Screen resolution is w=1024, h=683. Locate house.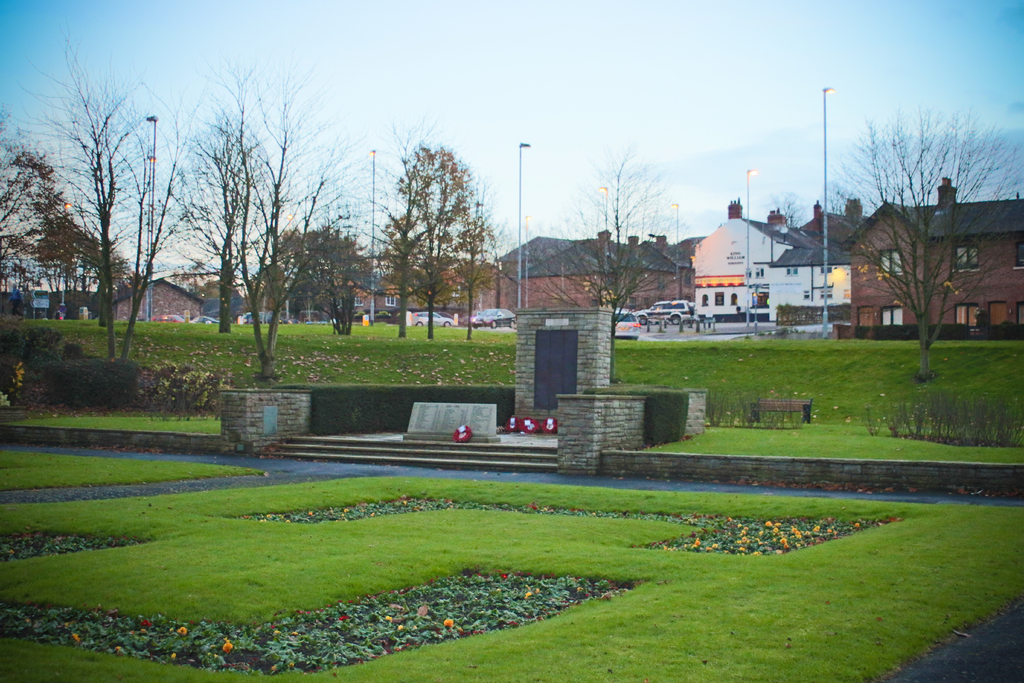
[0, 258, 100, 322].
